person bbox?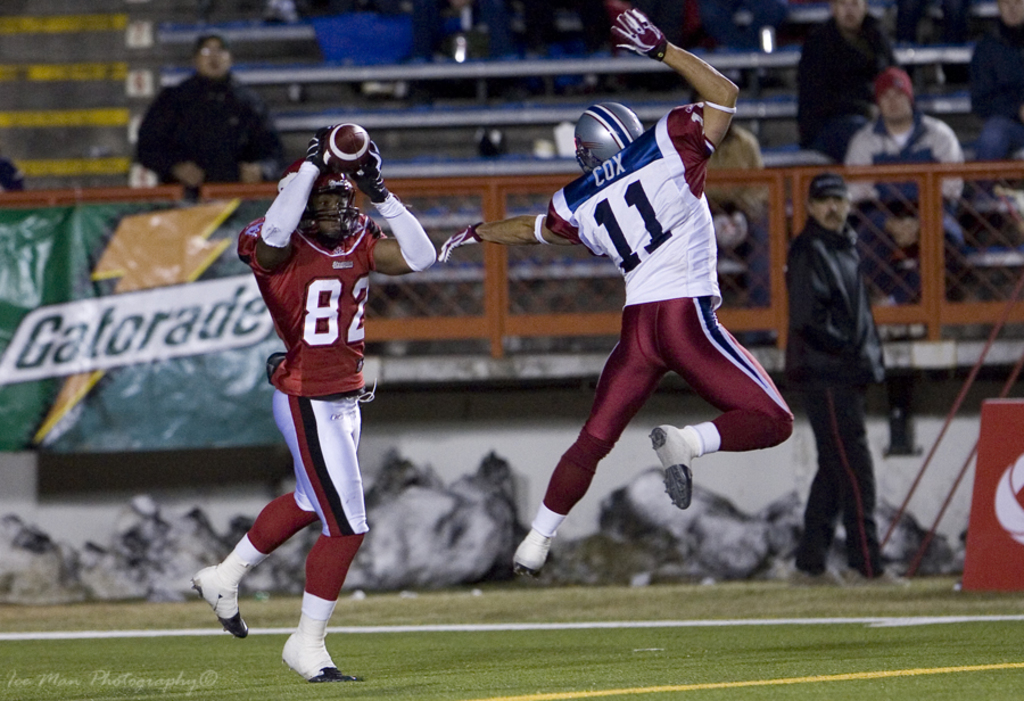
766 167 915 589
